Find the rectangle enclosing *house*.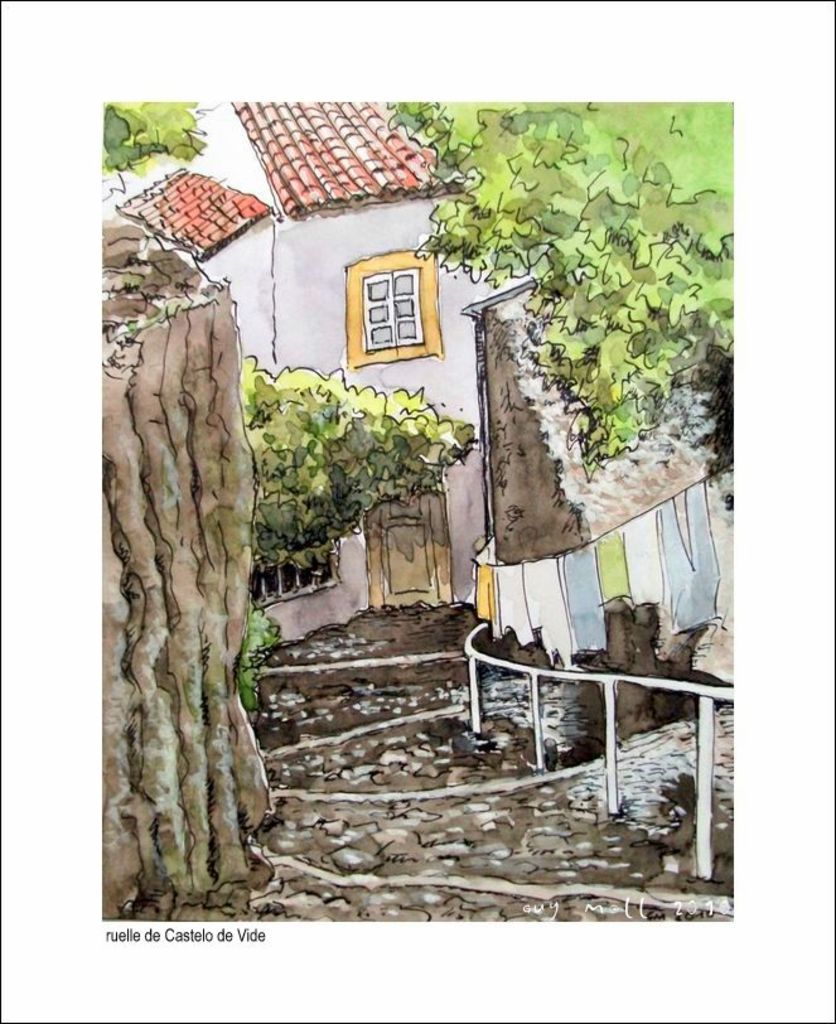
{"x1": 112, "y1": 98, "x2": 716, "y2": 662}.
